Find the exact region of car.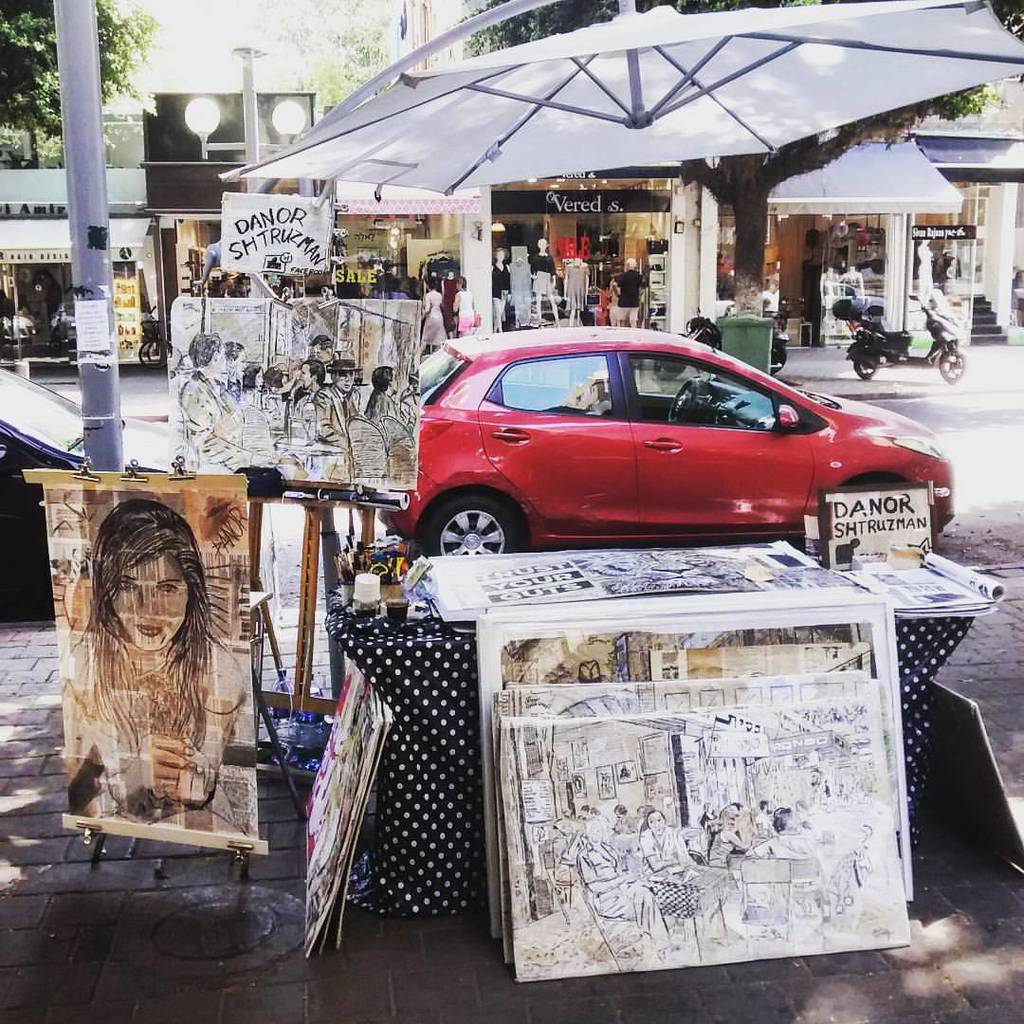
Exact region: crop(375, 319, 954, 562).
